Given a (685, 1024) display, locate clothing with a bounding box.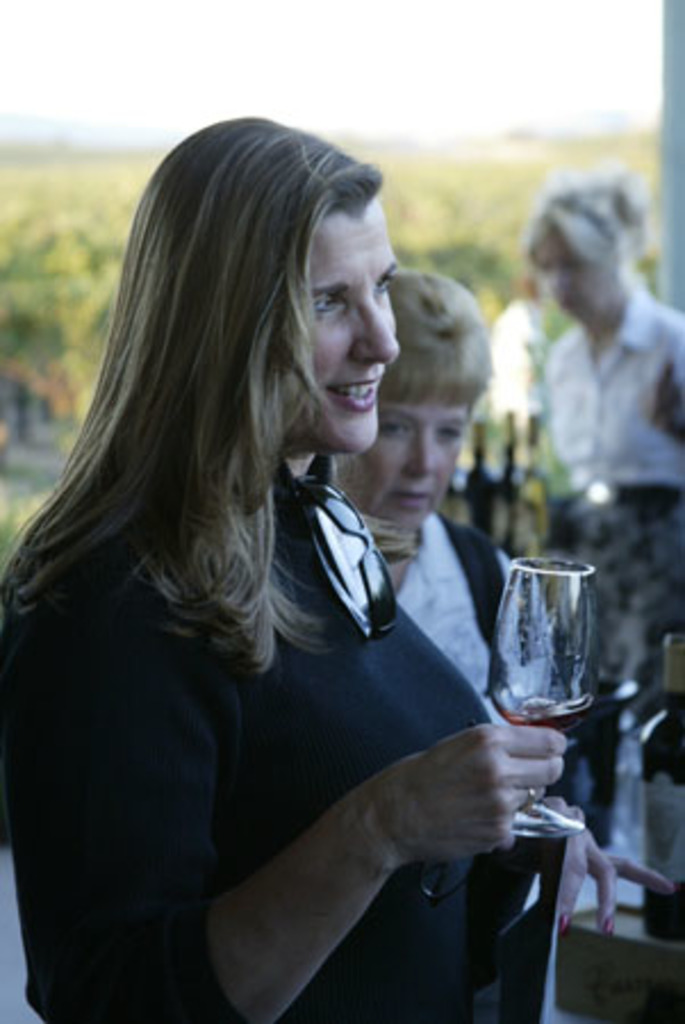
Located: l=0, t=446, r=485, b=1022.
